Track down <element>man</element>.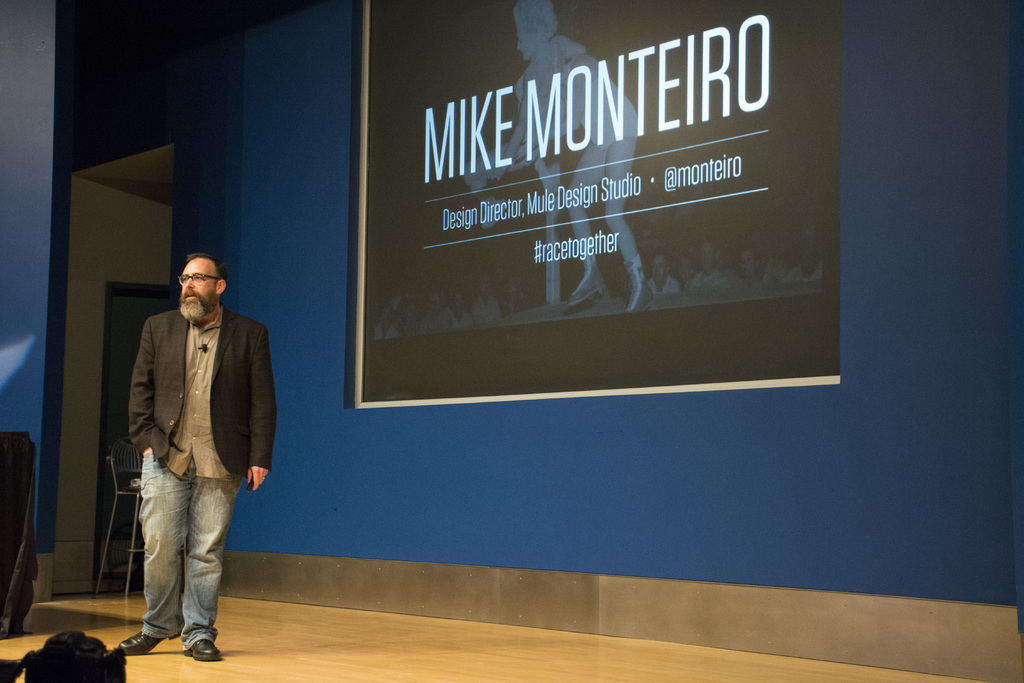
Tracked to <box>119,278,278,677</box>.
